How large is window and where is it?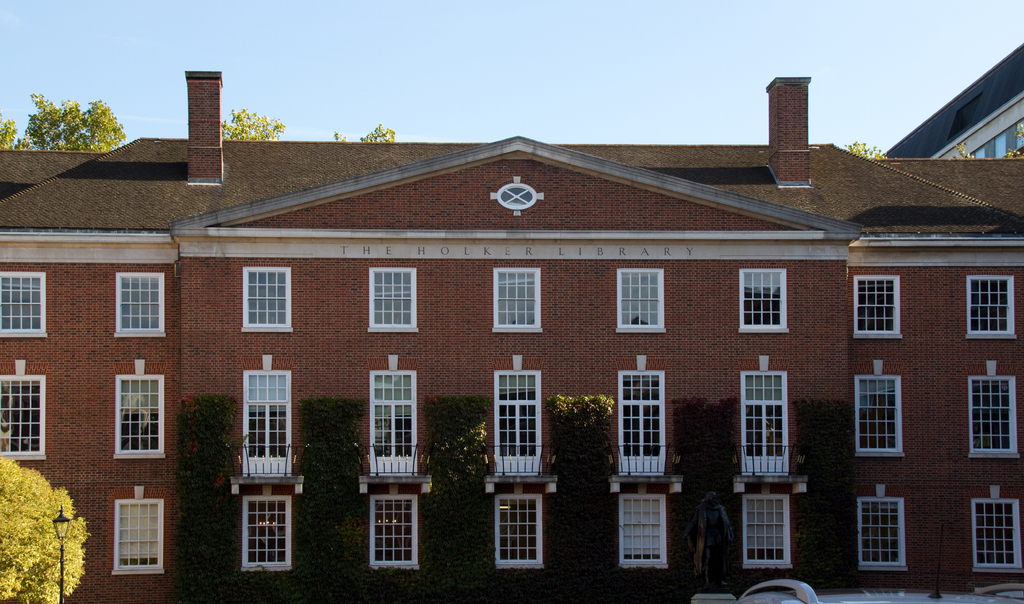
Bounding box: box(372, 495, 422, 575).
